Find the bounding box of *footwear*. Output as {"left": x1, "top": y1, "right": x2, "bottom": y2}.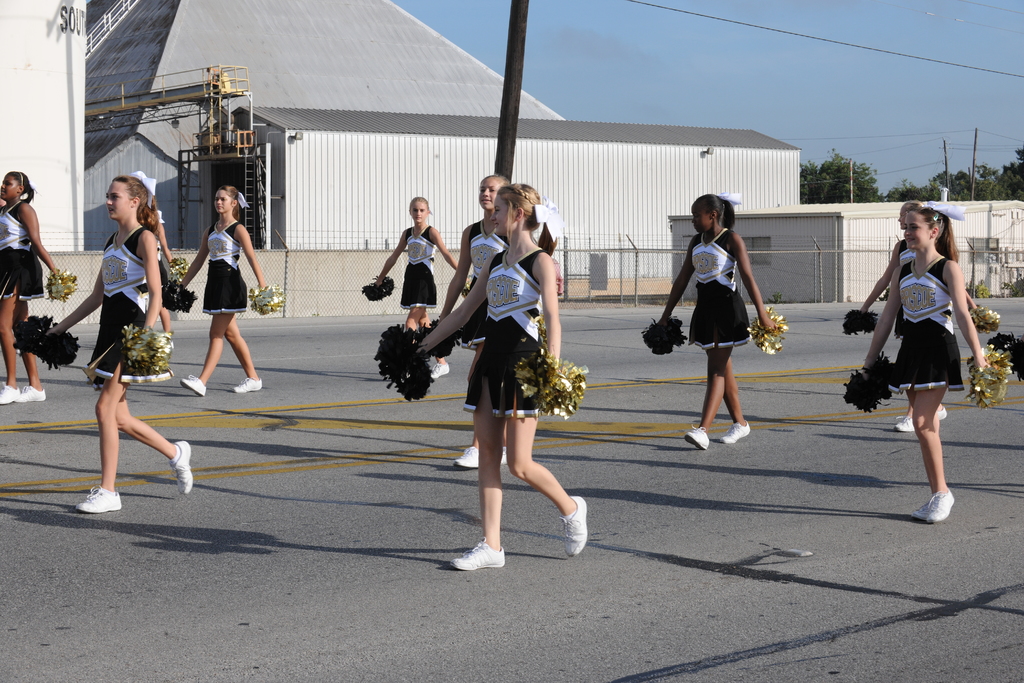
{"left": 431, "top": 362, "right": 452, "bottom": 377}.
